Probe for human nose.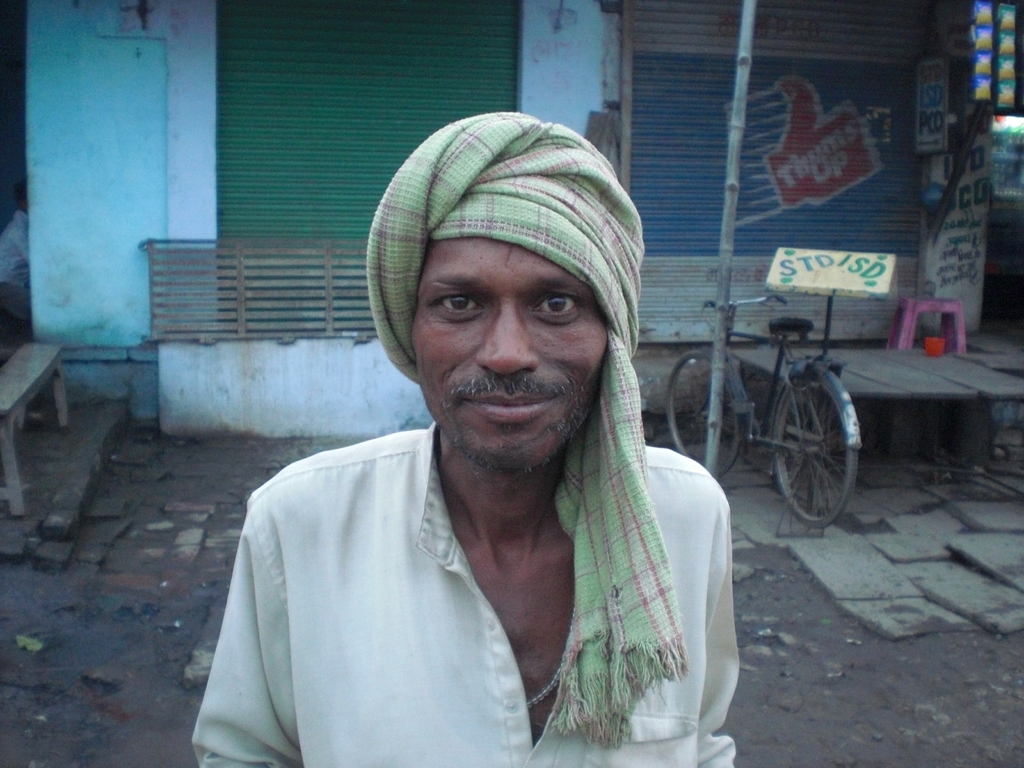
Probe result: box=[477, 308, 541, 373].
